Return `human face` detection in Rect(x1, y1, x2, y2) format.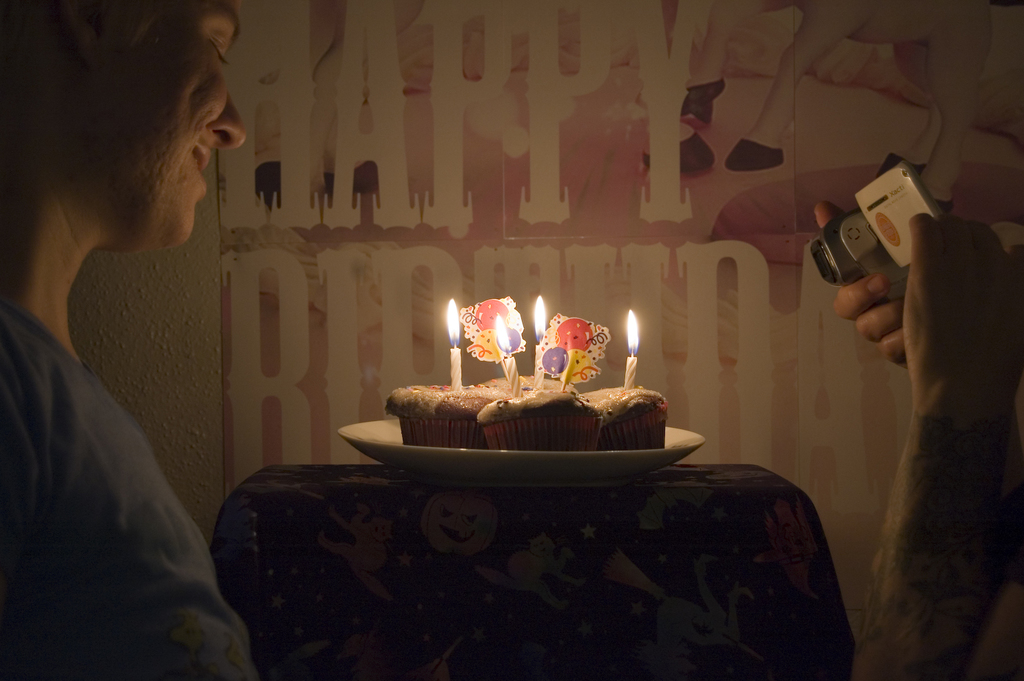
Rect(57, 0, 243, 233).
